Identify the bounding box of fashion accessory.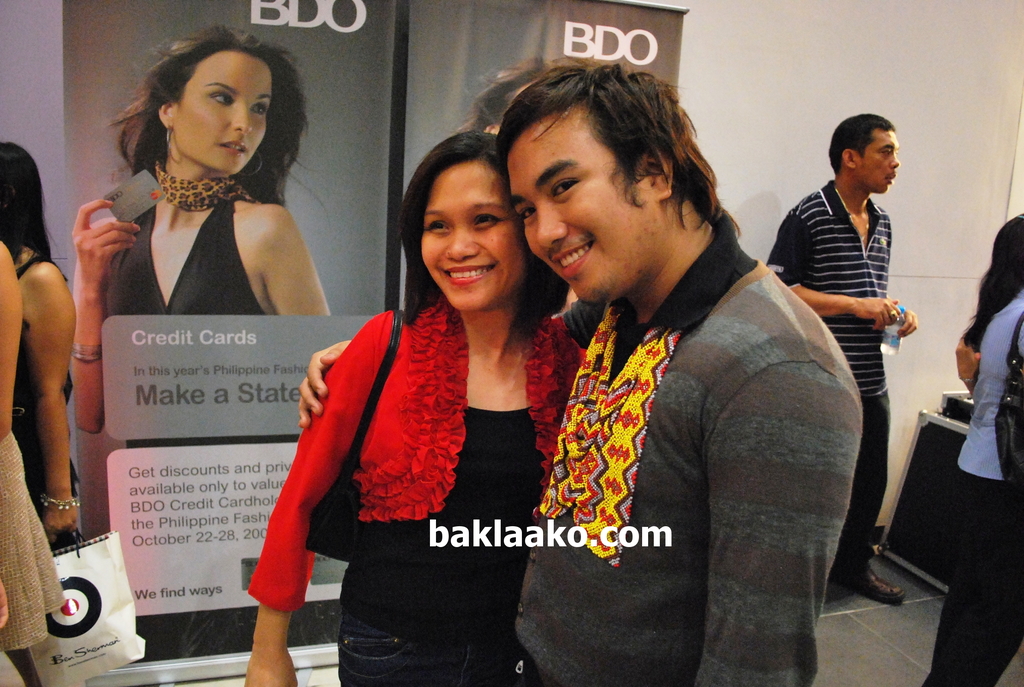
pyautogui.locateOnScreen(957, 374, 978, 384).
